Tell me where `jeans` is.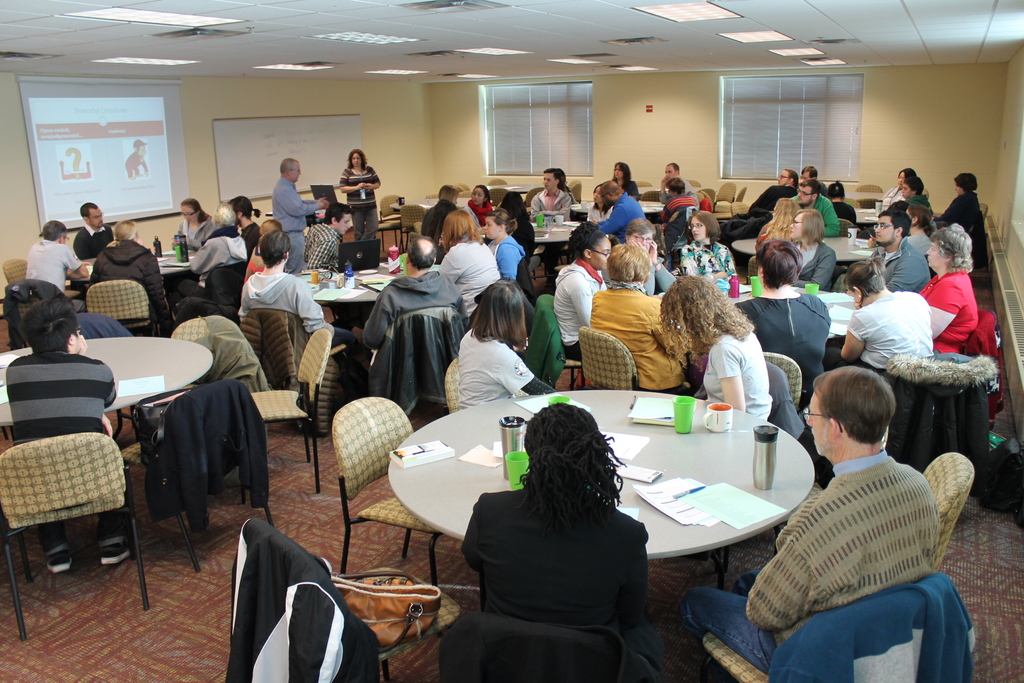
`jeans` is at <region>672, 576, 773, 668</region>.
